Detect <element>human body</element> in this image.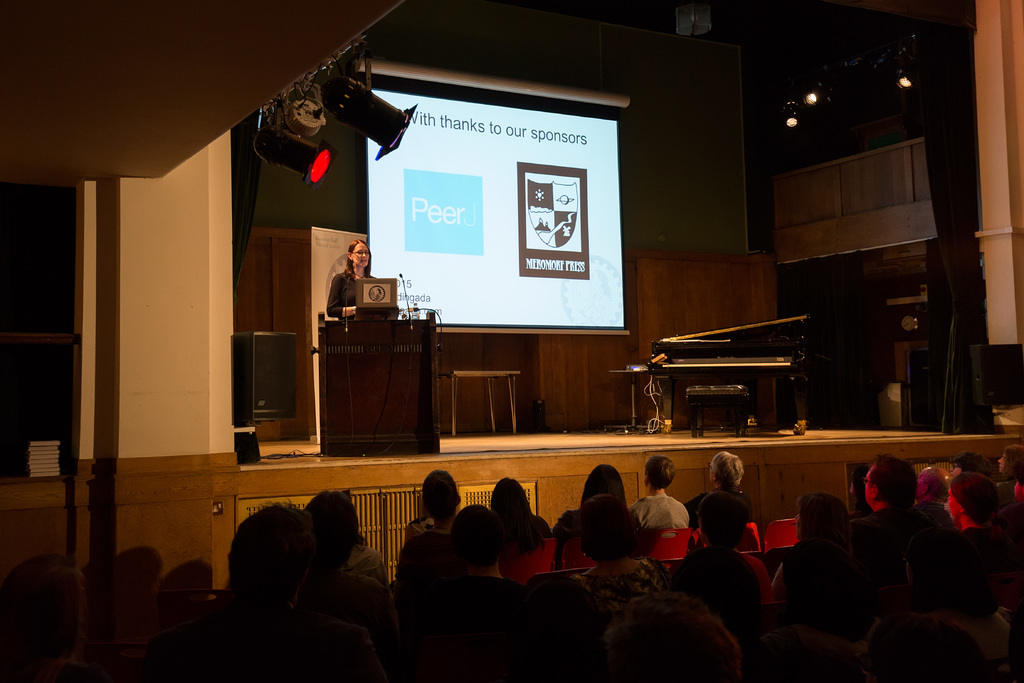
Detection: l=566, t=508, r=657, b=604.
